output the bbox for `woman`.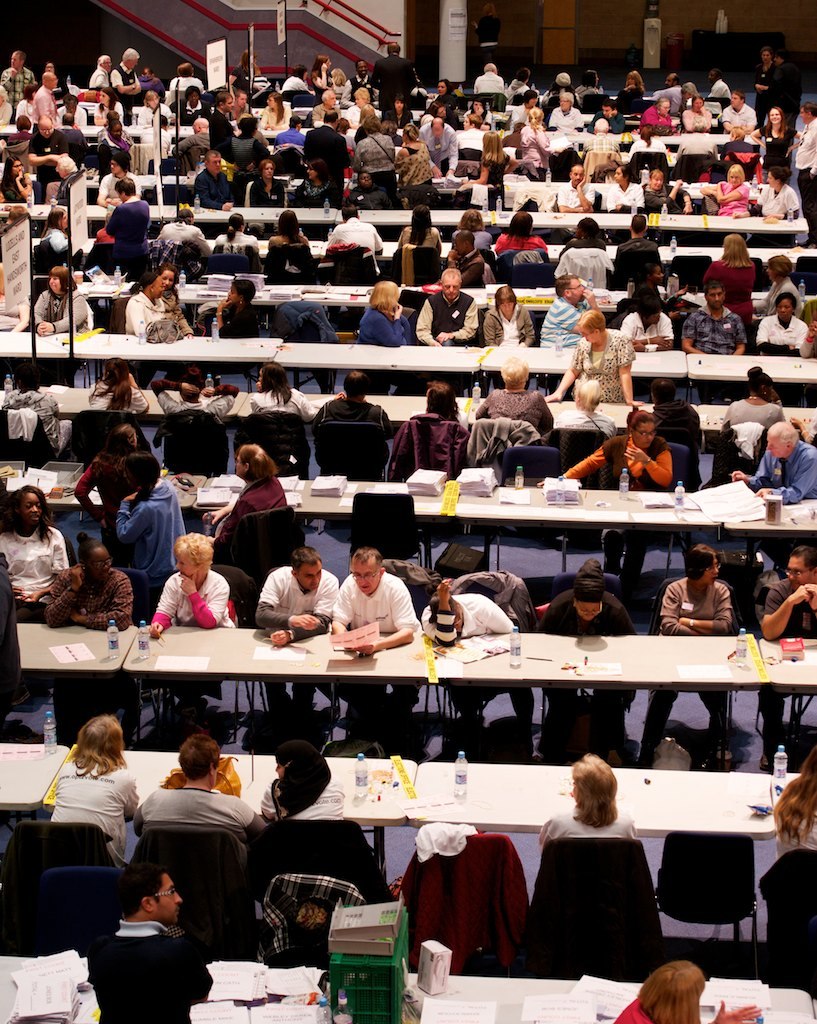
[left=456, top=128, right=516, bottom=197].
